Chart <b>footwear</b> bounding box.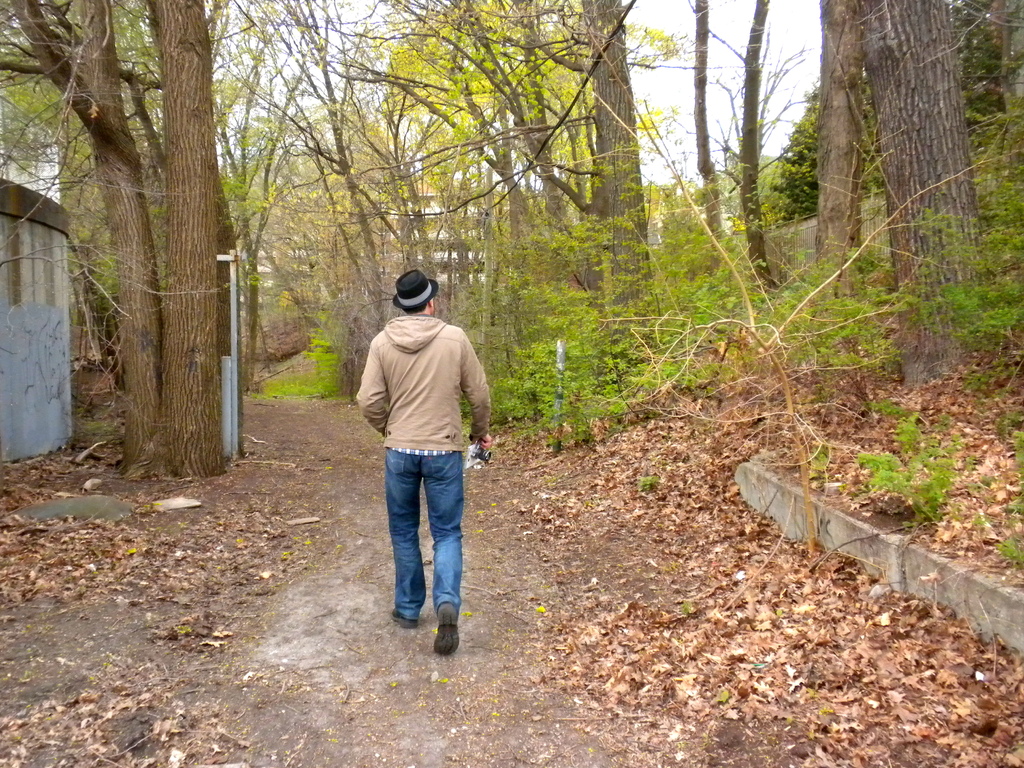
Charted: Rect(388, 600, 420, 629).
